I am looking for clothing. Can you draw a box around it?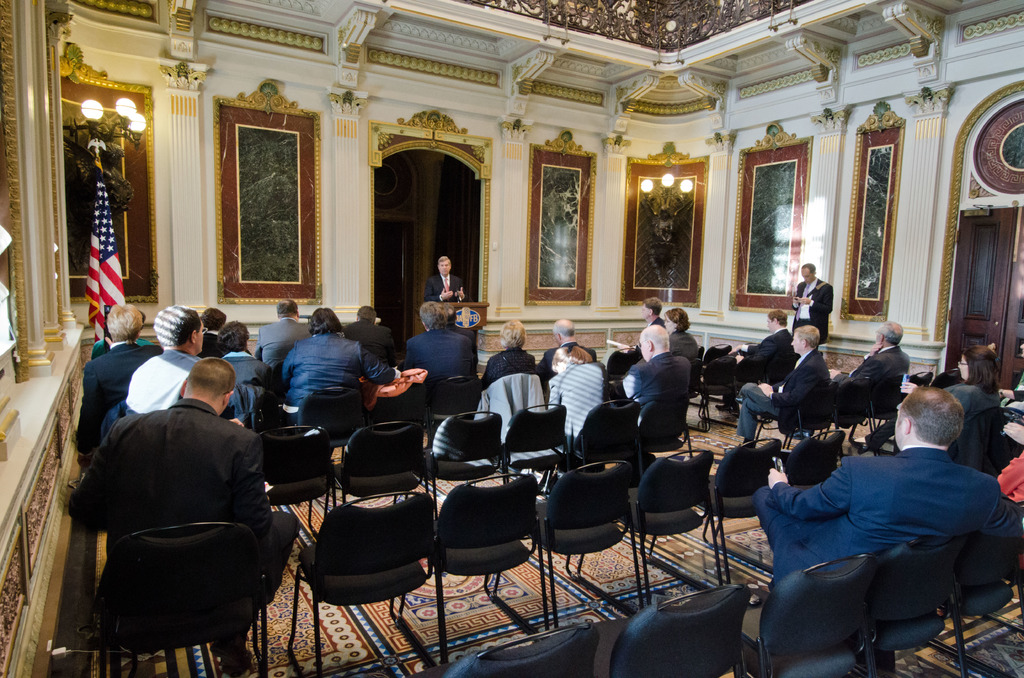
Sure, the bounding box is l=124, t=350, r=202, b=417.
